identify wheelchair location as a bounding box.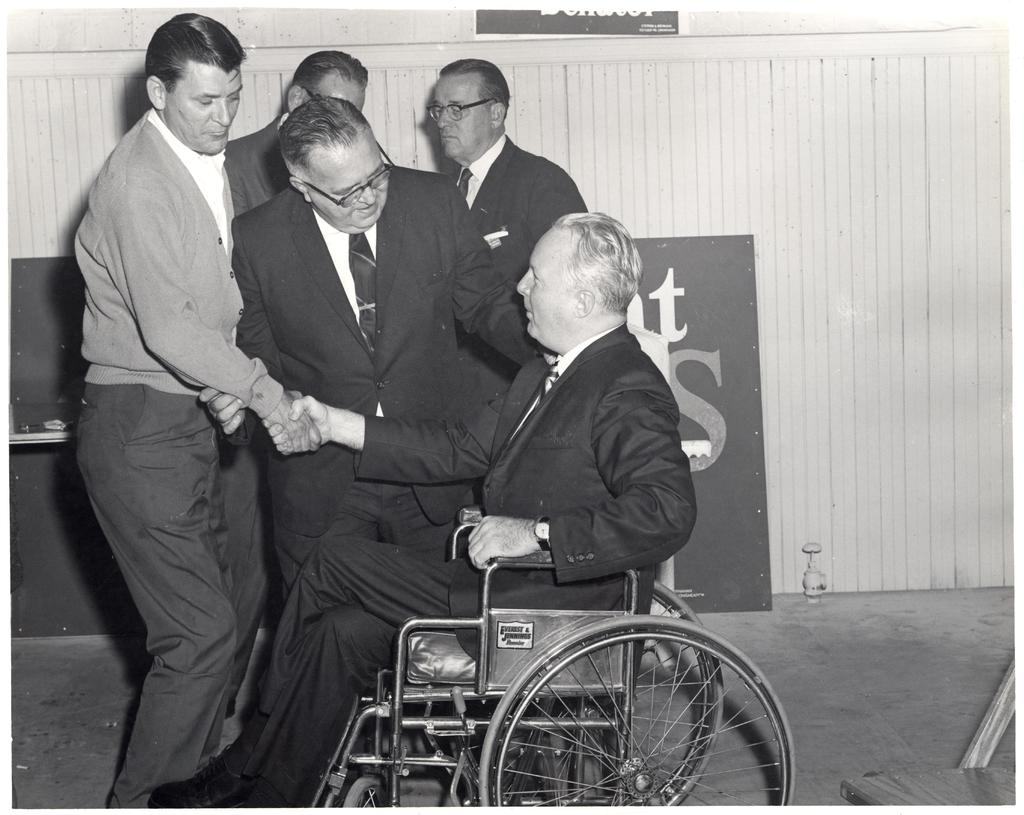
rect(317, 424, 796, 809).
